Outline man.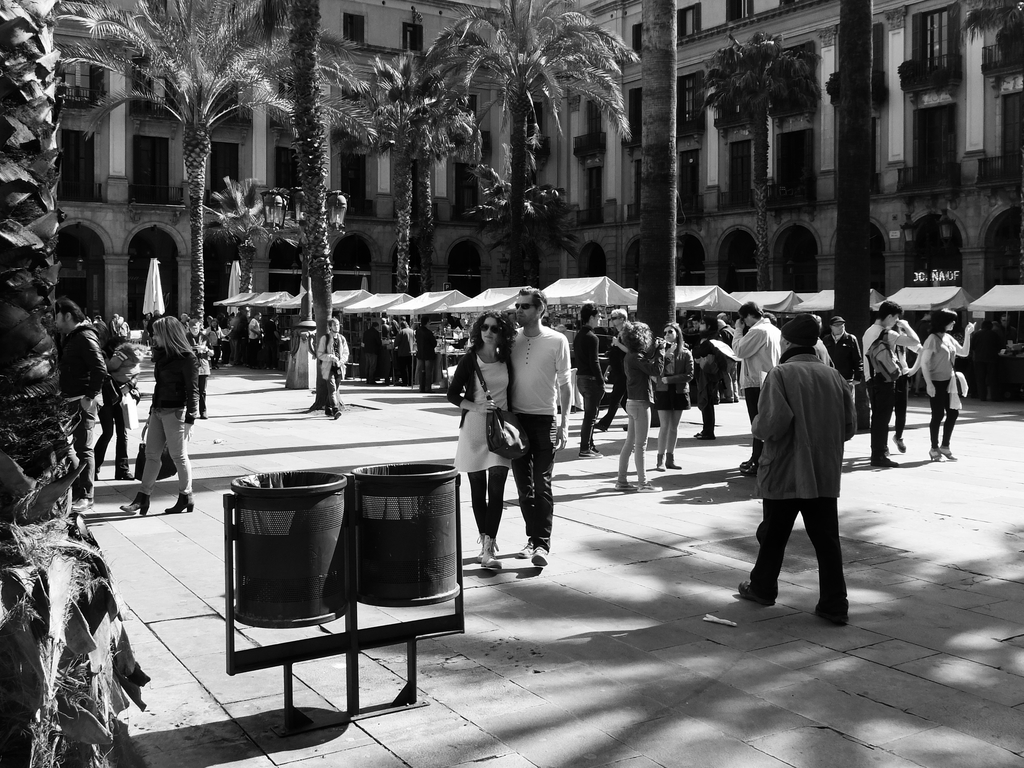
Outline: Rect(824, 316, 858, 388).
